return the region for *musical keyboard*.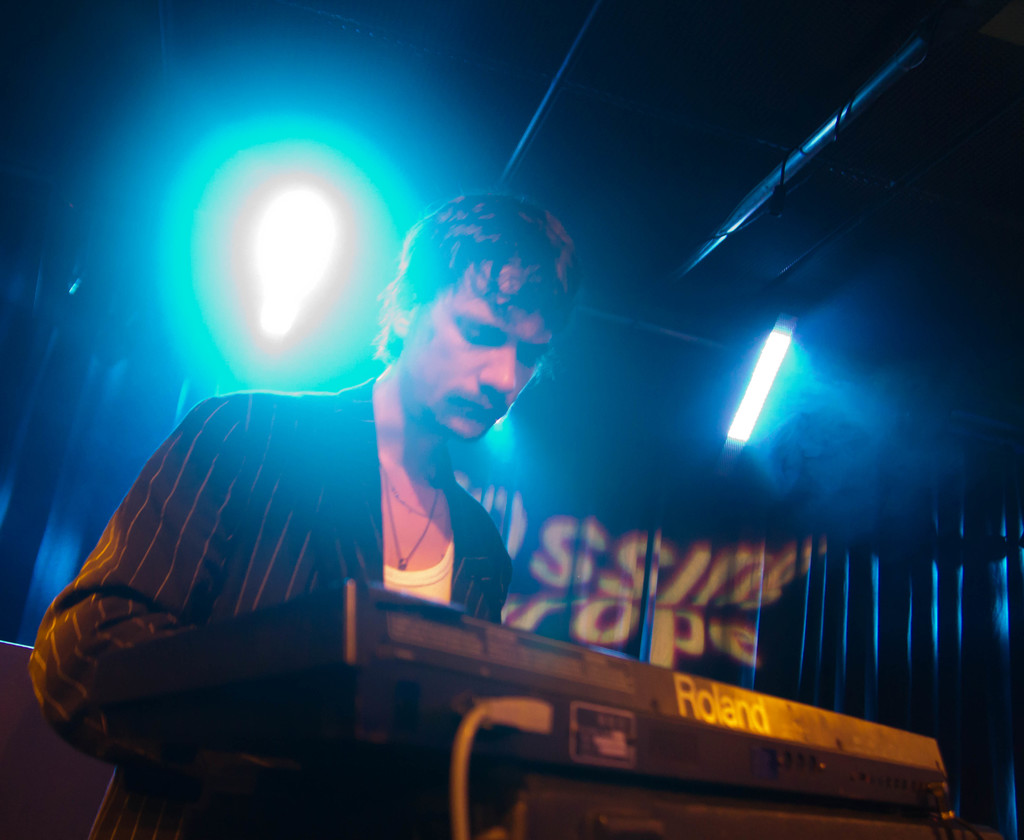
x1=92 y1=689 x2=952 y2=776.
